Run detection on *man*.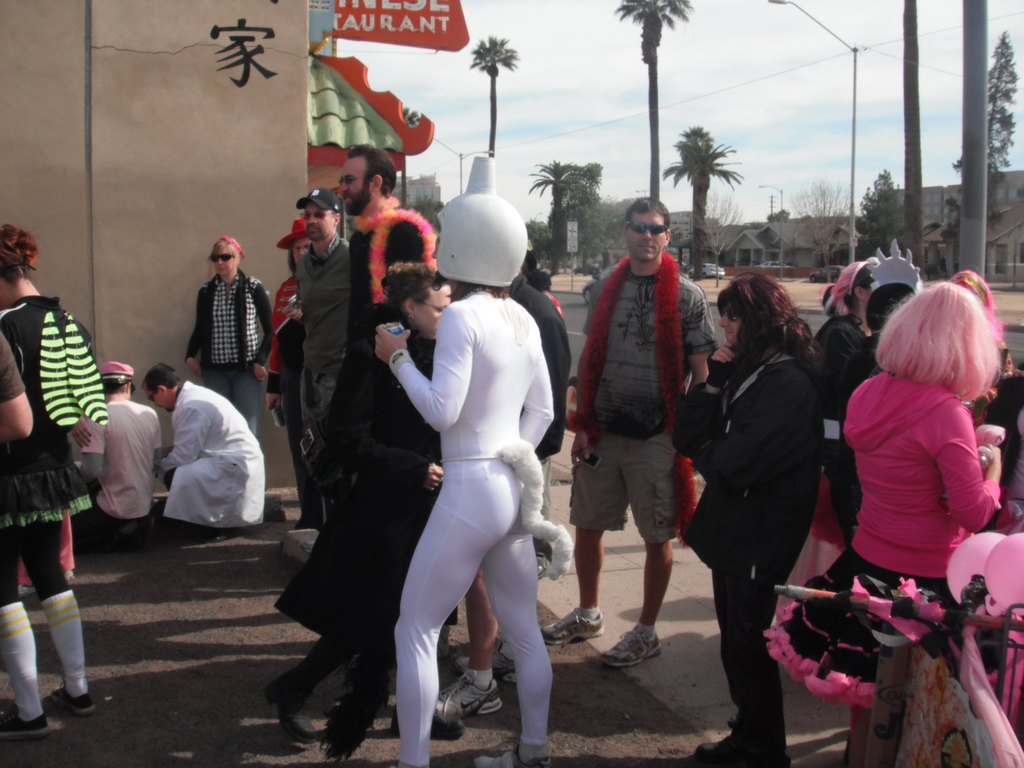
Result: region(285, 188, 371, 547).
